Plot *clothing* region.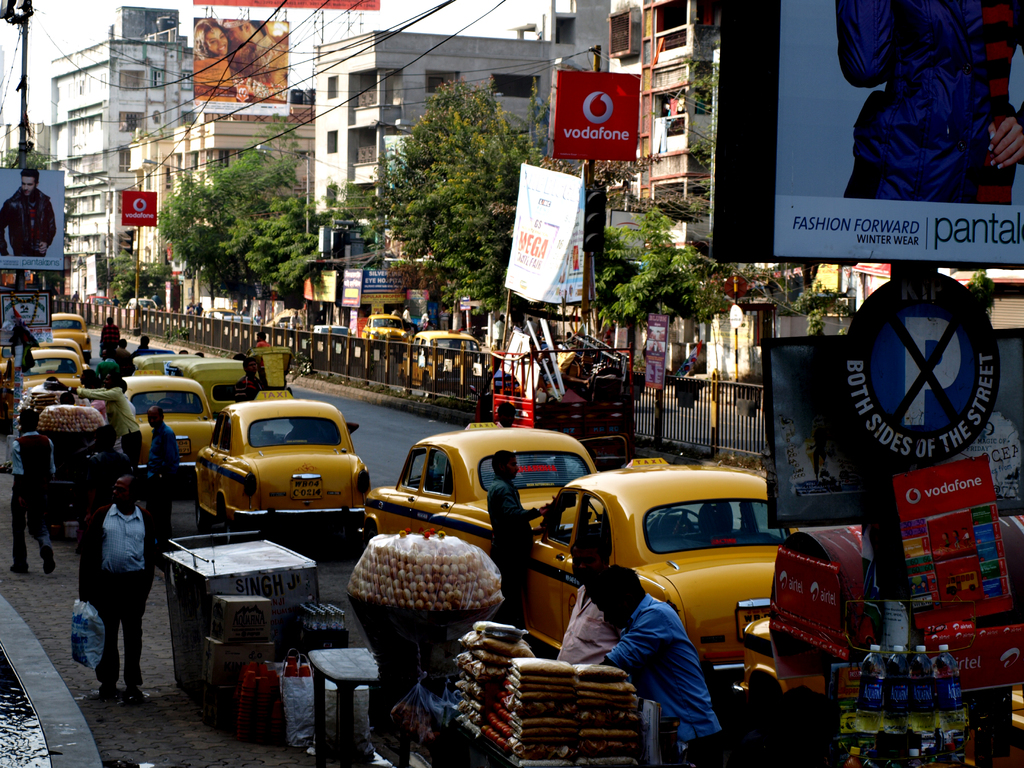
Plotted at 11/431/58/561.
